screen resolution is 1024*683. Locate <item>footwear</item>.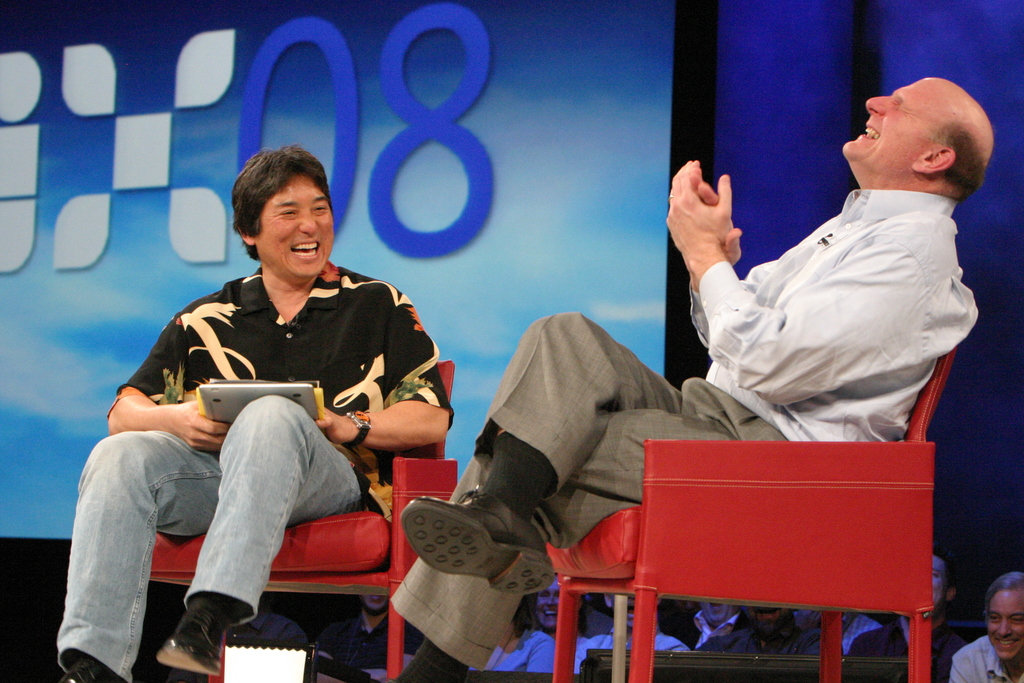
(152,597,225,677).
